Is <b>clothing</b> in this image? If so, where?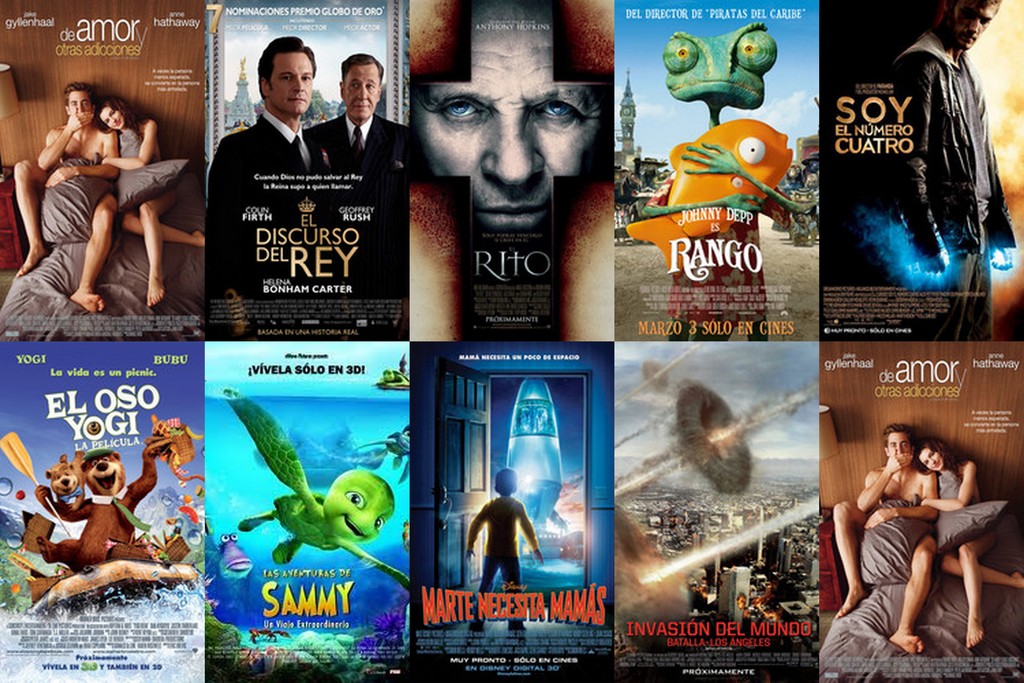
Yes, at region(466, 494, 539, 554).
